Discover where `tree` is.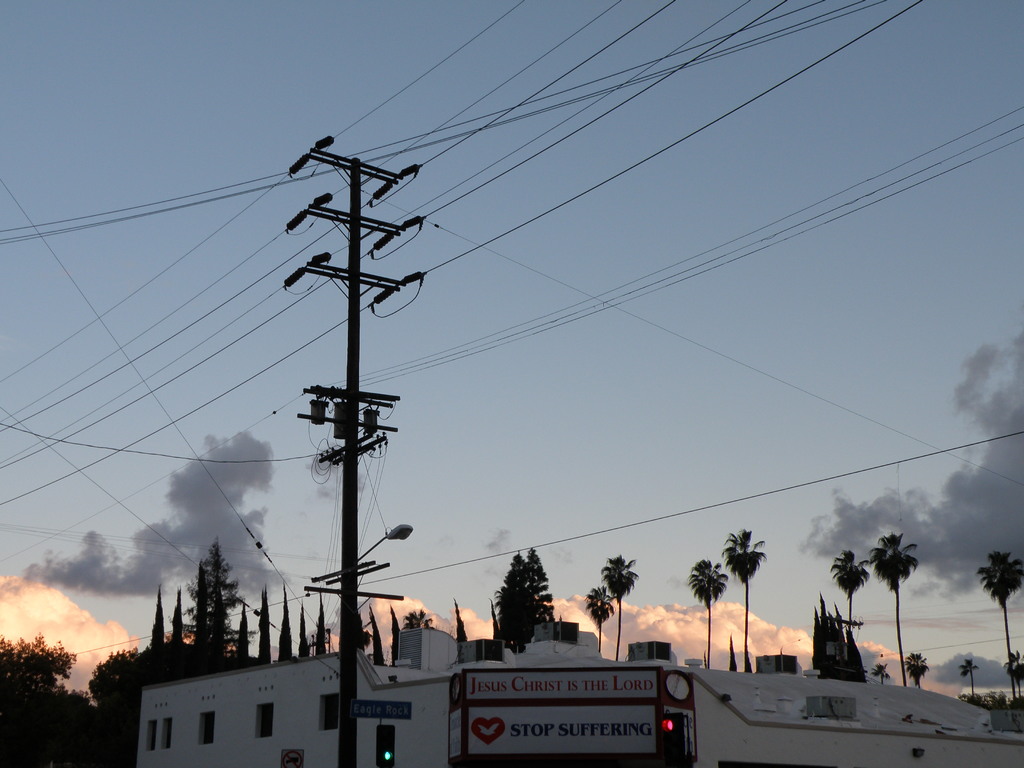
Discovered at [868, 536, 919, 692].
